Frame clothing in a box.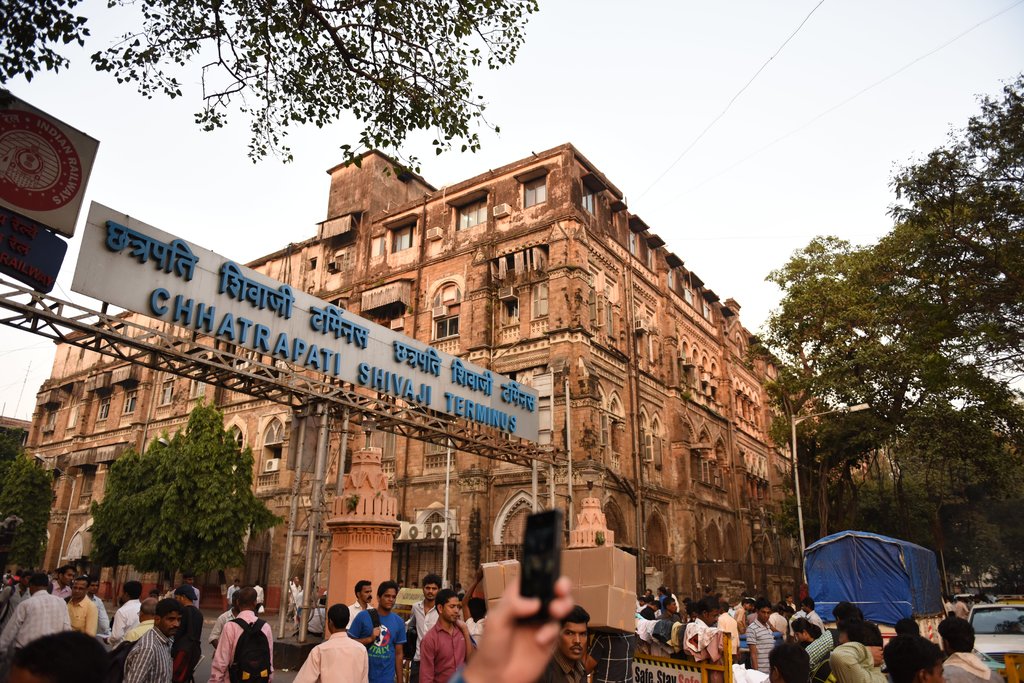
(211,604,235,646).
